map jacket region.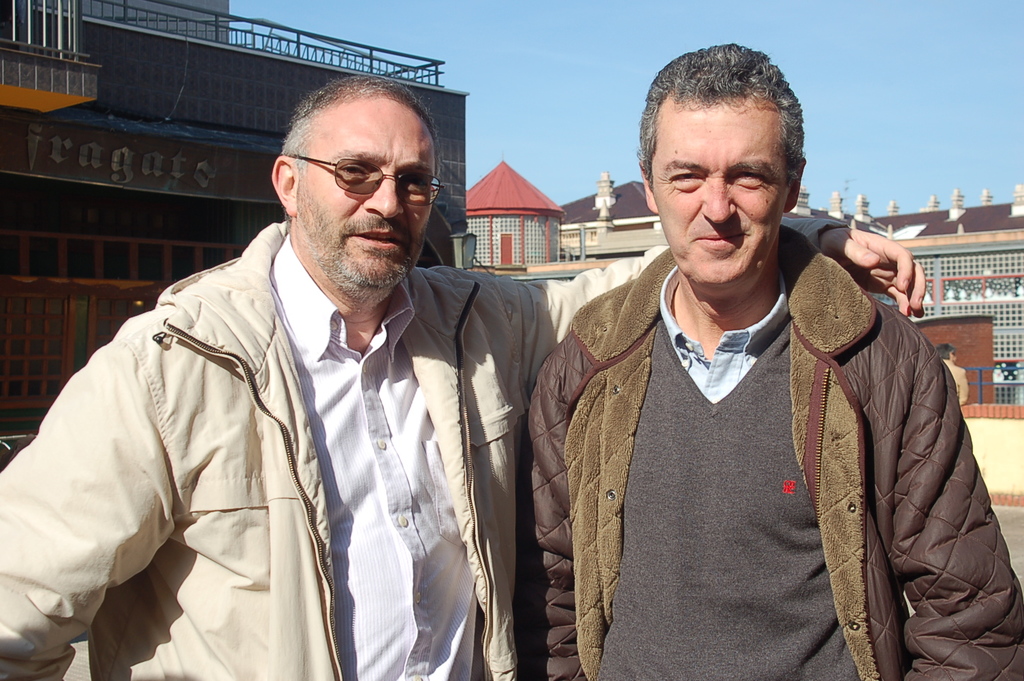
Mapped to Rect(0, 213, 849, 680).
